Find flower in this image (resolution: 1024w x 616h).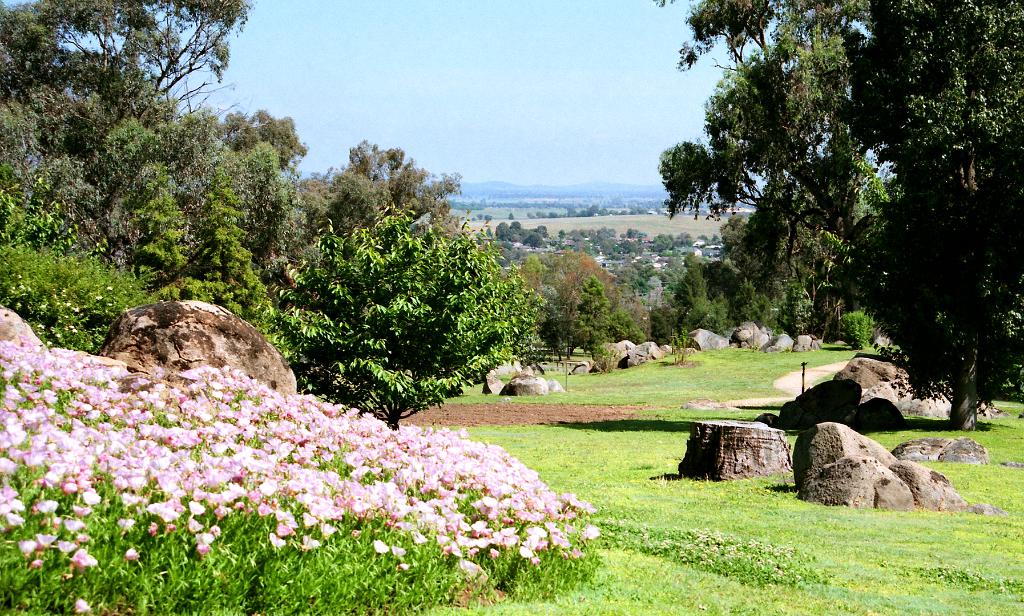
<region>75, 599, 90, 611</region>.
